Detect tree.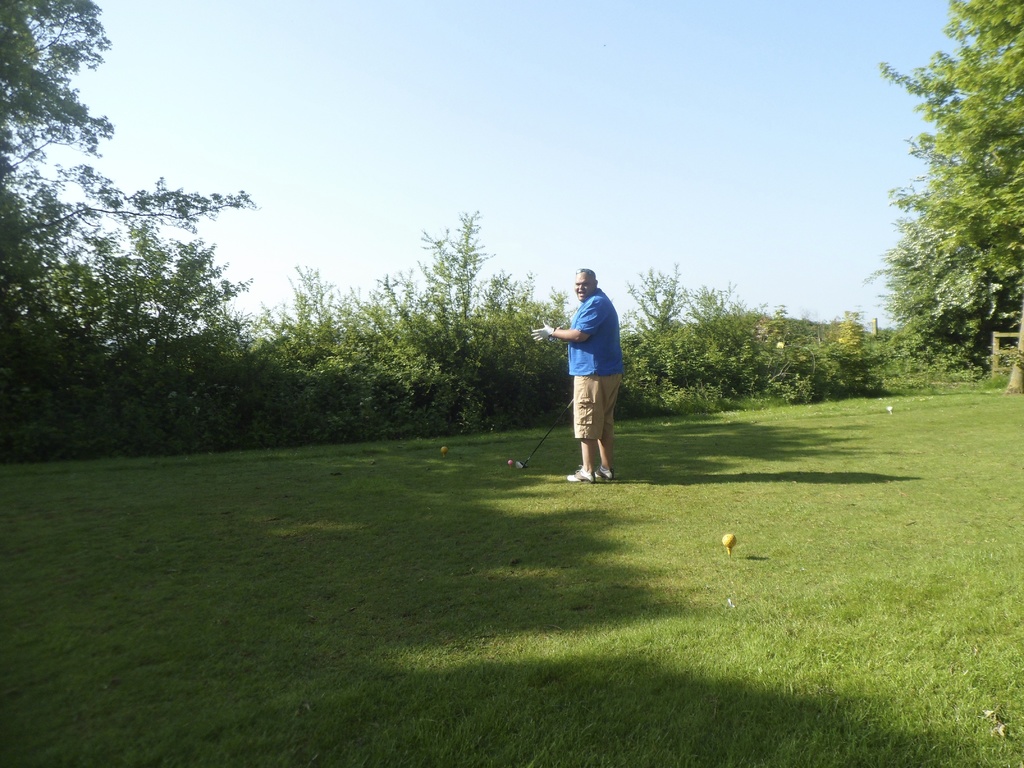
Detected at bbox(0, 0, 253, 457).
